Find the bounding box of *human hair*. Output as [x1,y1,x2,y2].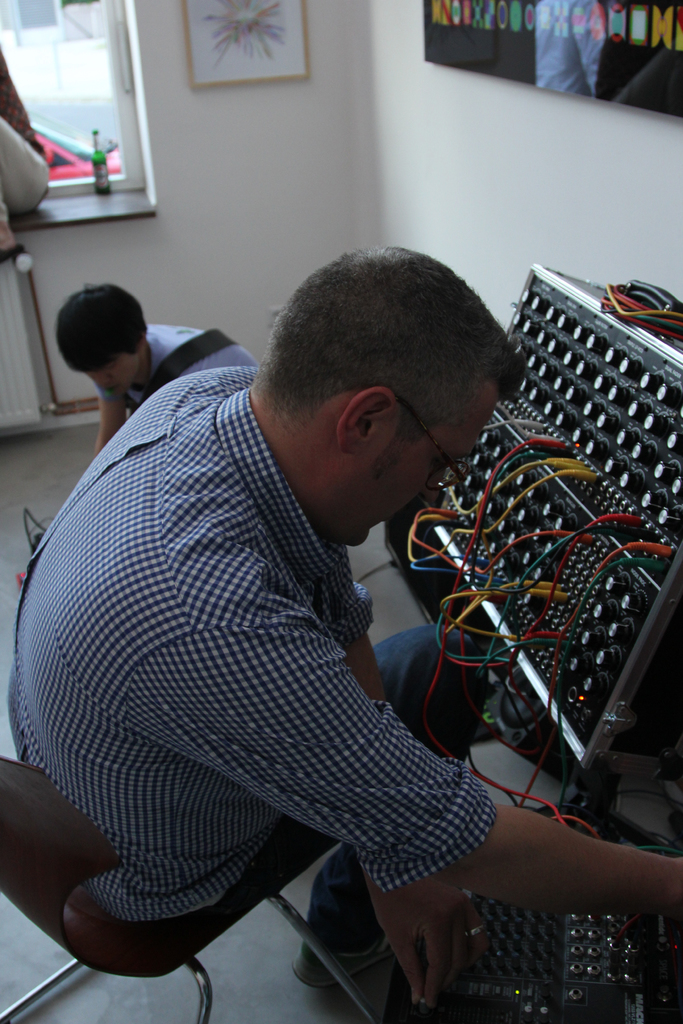
[229,237,524,481].
